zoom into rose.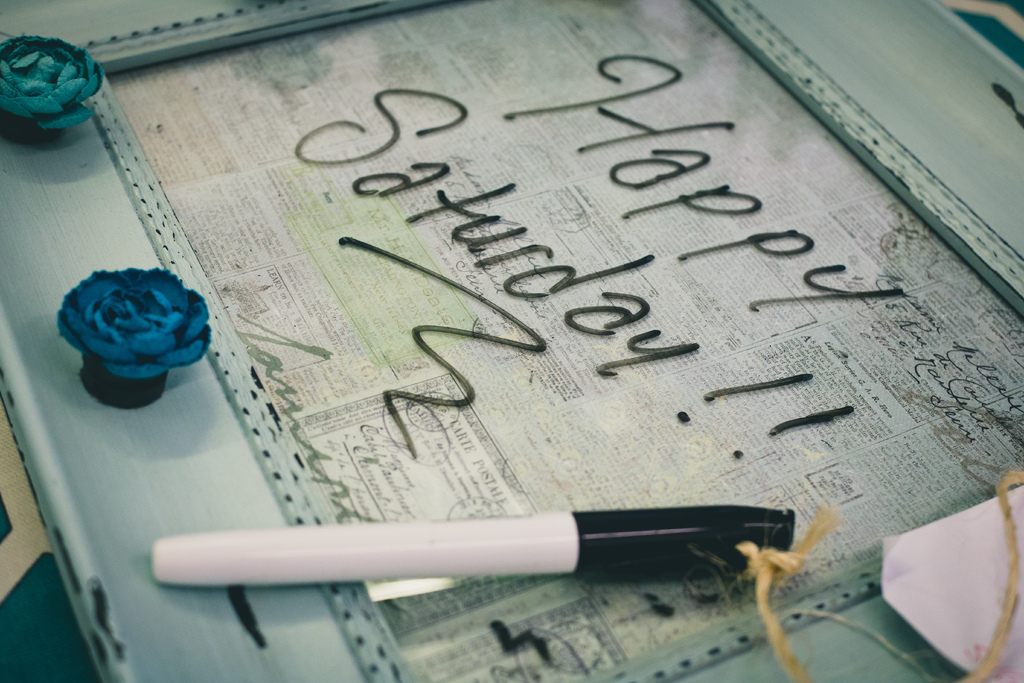
Zoom target: [x1=0, y1=30, x2=108, y2=128].
